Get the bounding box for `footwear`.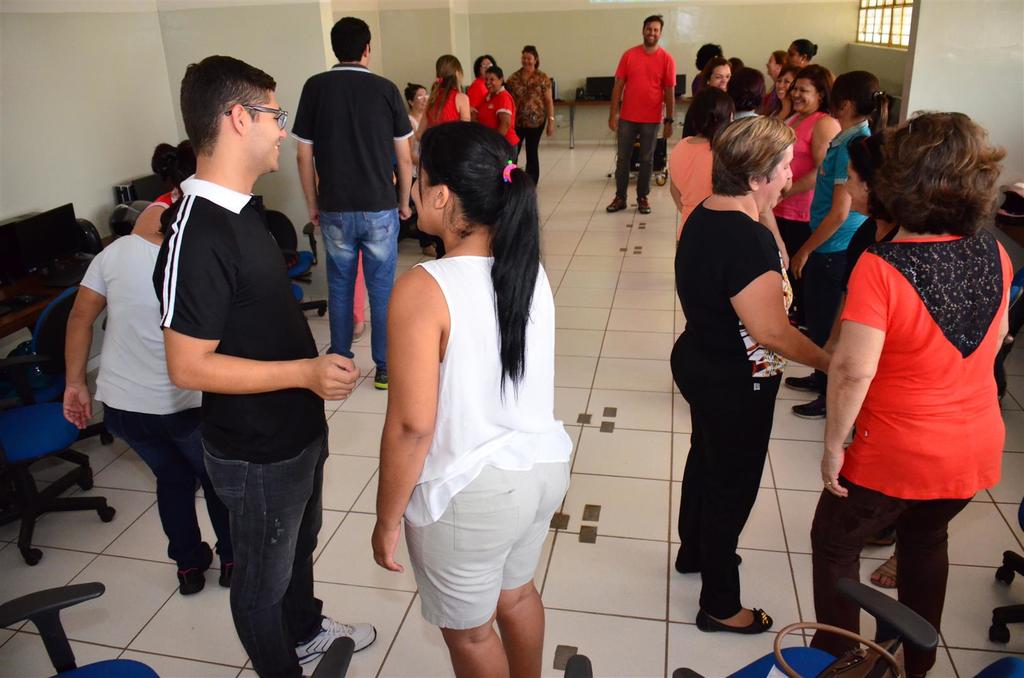
BBox(790, 391, 825, 424).
